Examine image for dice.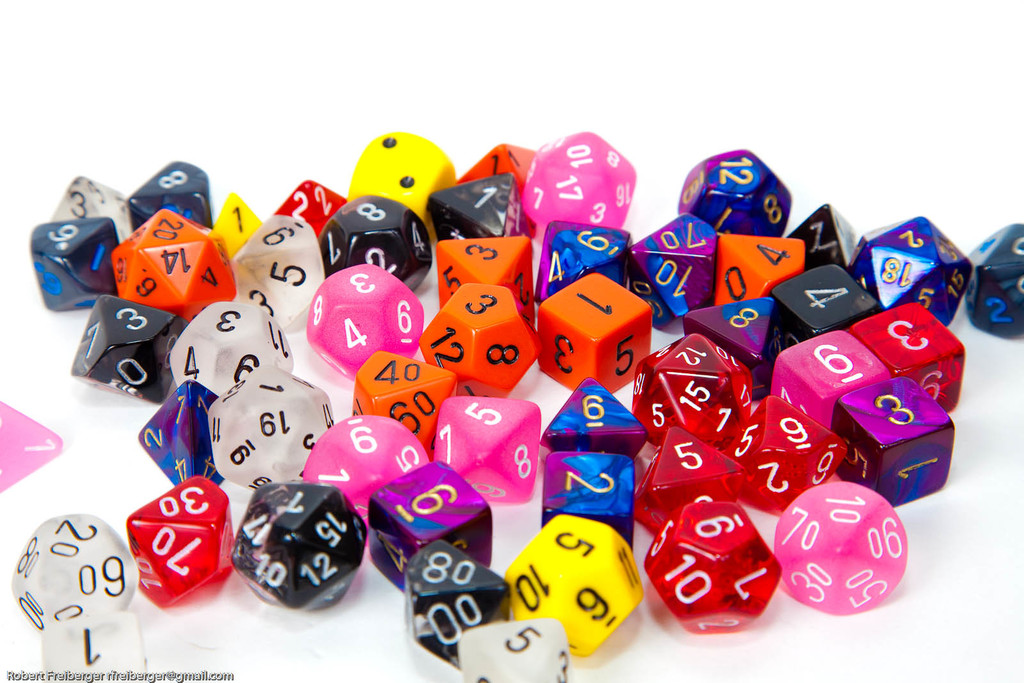
Examination result: {"x1": 774, "y1": 482, "x2": 906, "y2": 613}.
